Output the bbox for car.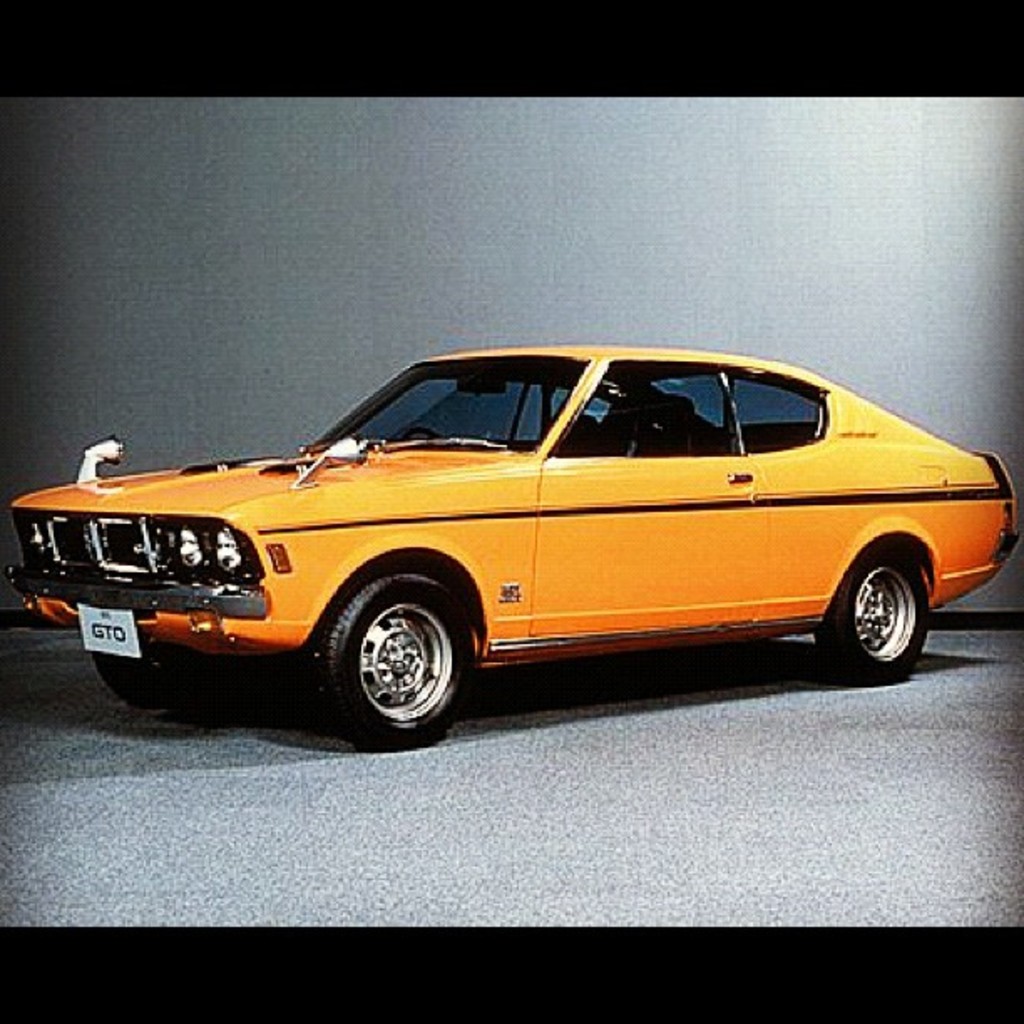
[2,345,991,750].
